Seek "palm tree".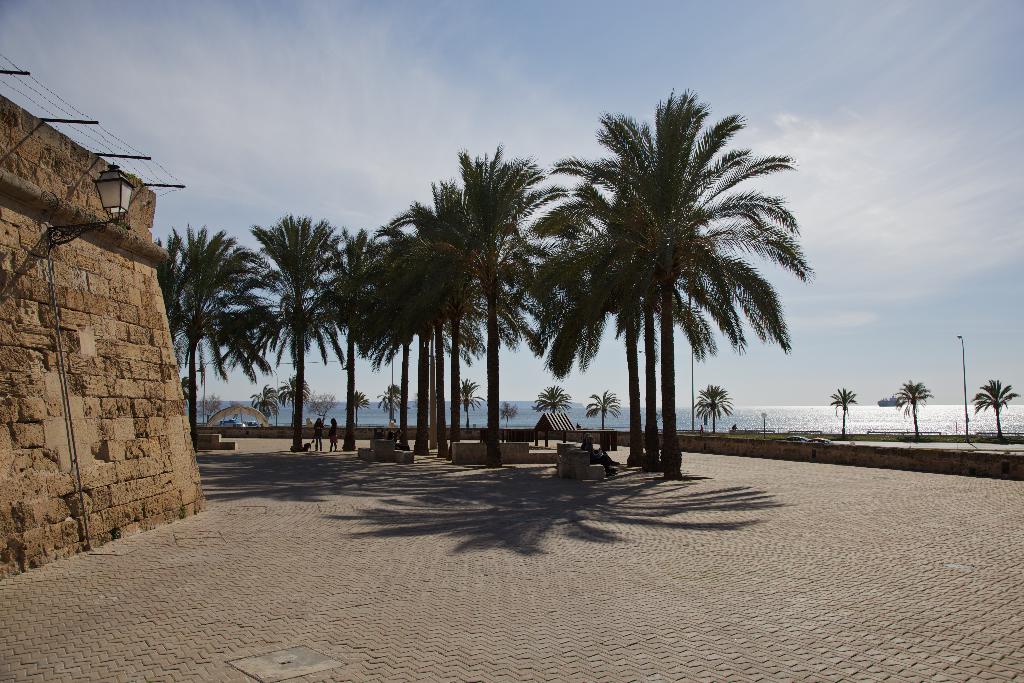
locate(550, 113, 669, 474).
